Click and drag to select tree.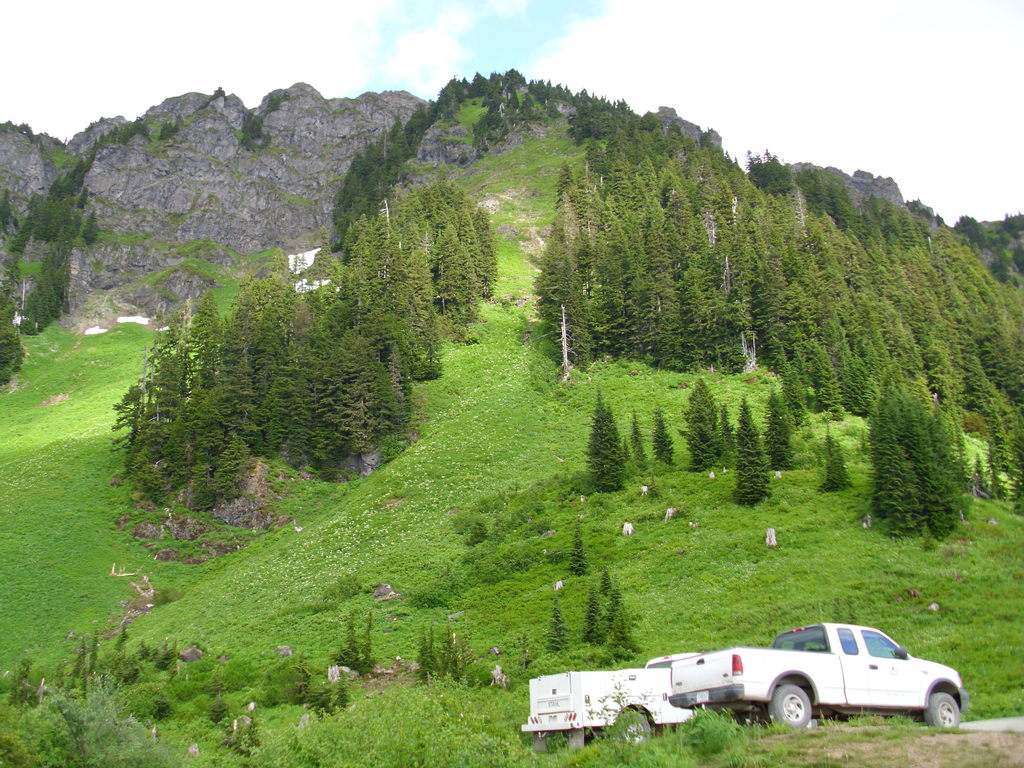
Selection: pyautogui.locateOnScreen(117, 621, 128, 645).
